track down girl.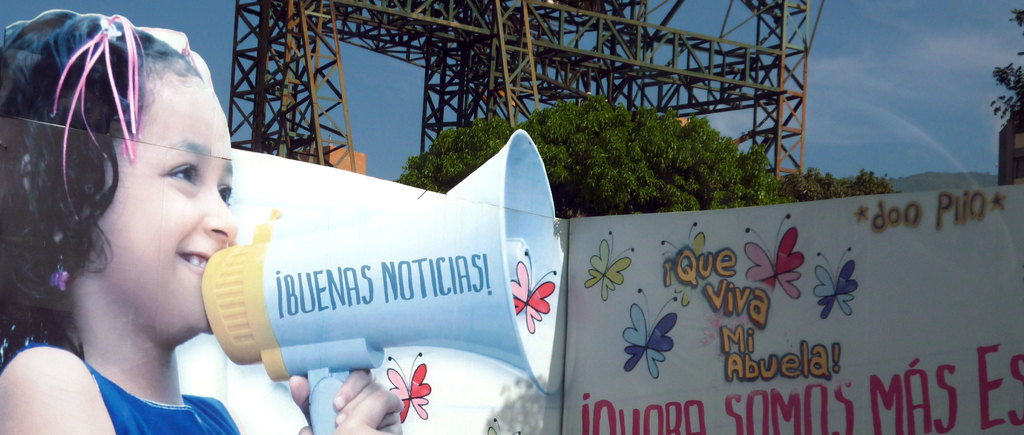
Tracked to <box>0,7,399,434</box>.
